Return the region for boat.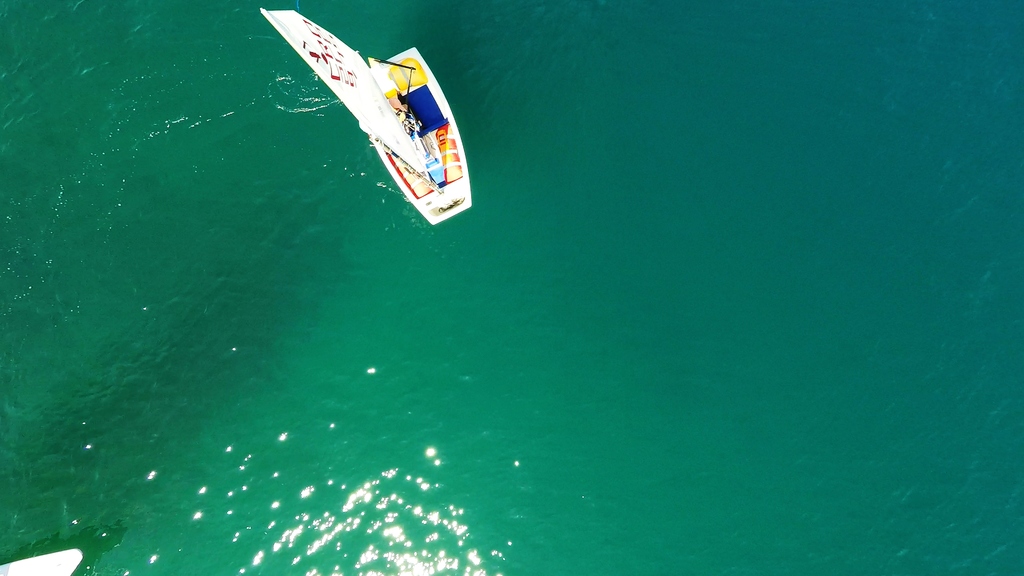
left=279, top=33, right=467, bottom=226.
